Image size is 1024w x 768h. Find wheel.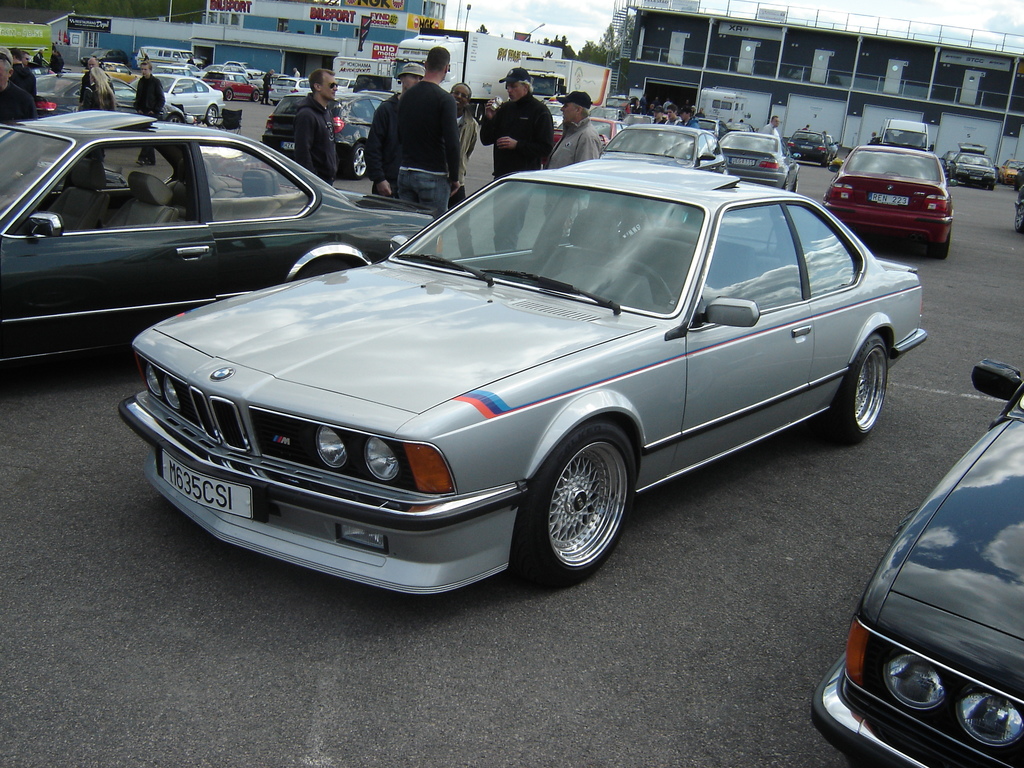
left=821, top=336, right=890, bottom=439.
